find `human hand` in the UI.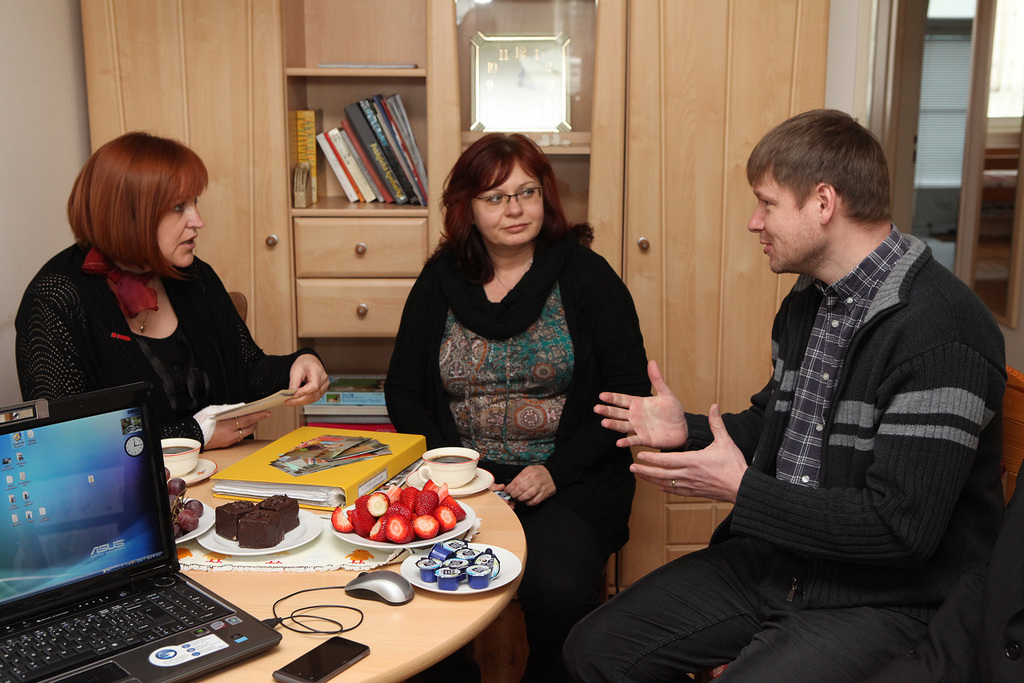
UI element at x1=285 y1=356 x2=334 y2=408.
